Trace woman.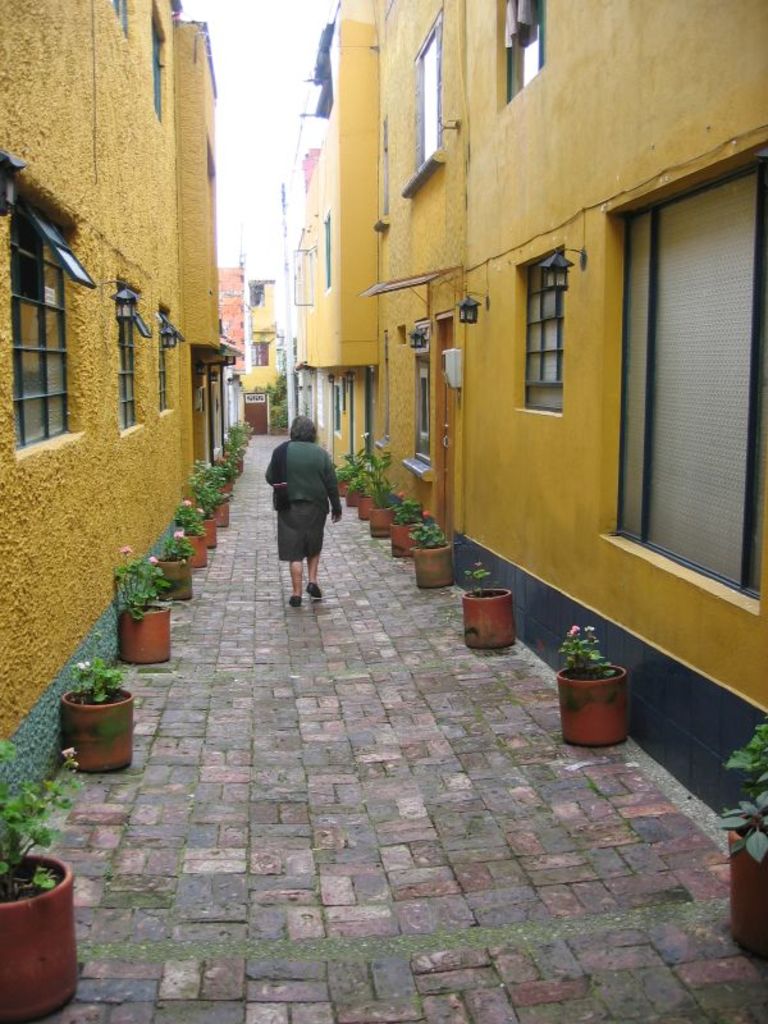
Traced to [left=251, top=401, right=357, bottom=616].
